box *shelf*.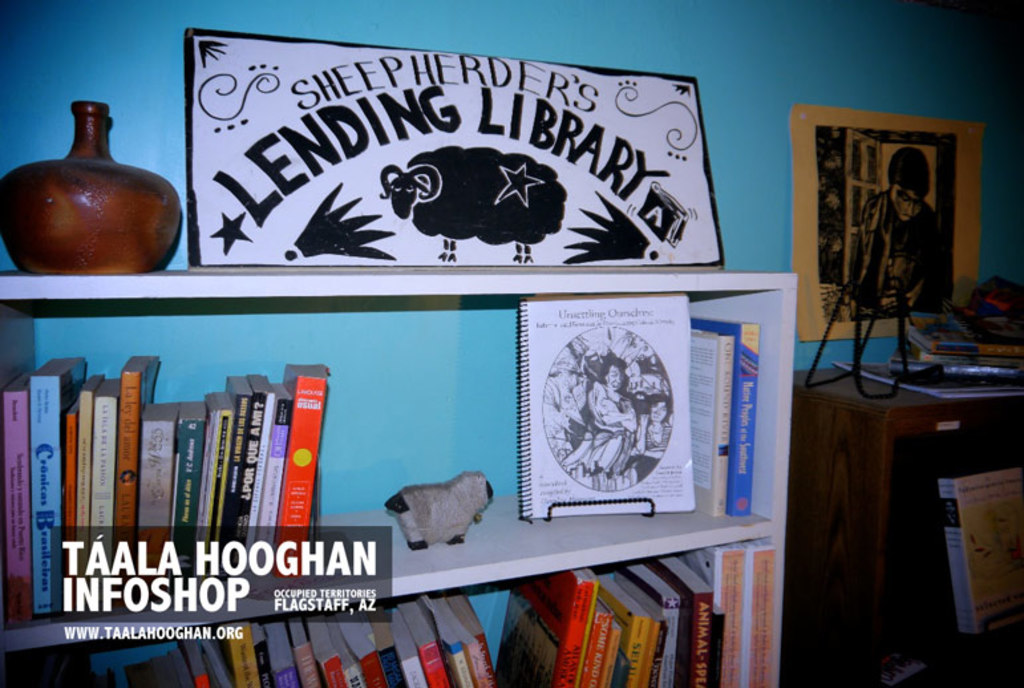
<bbox>800, 373, 1023, 687</bbox>.
